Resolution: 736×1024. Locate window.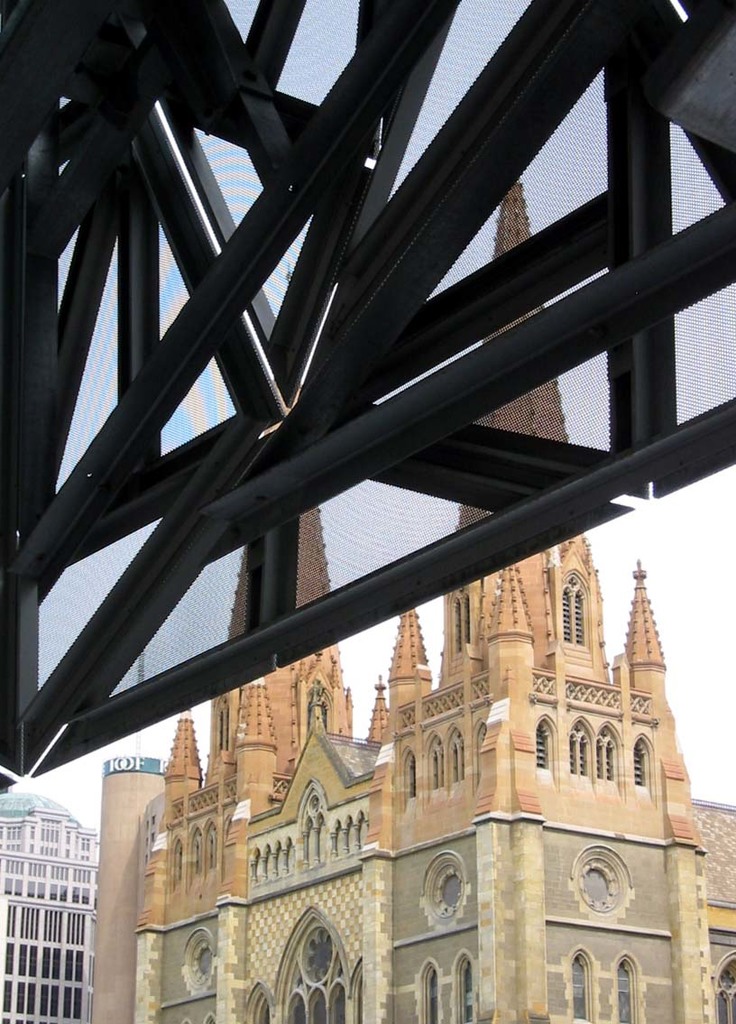
Rect(612, 959, 641, 1023).
